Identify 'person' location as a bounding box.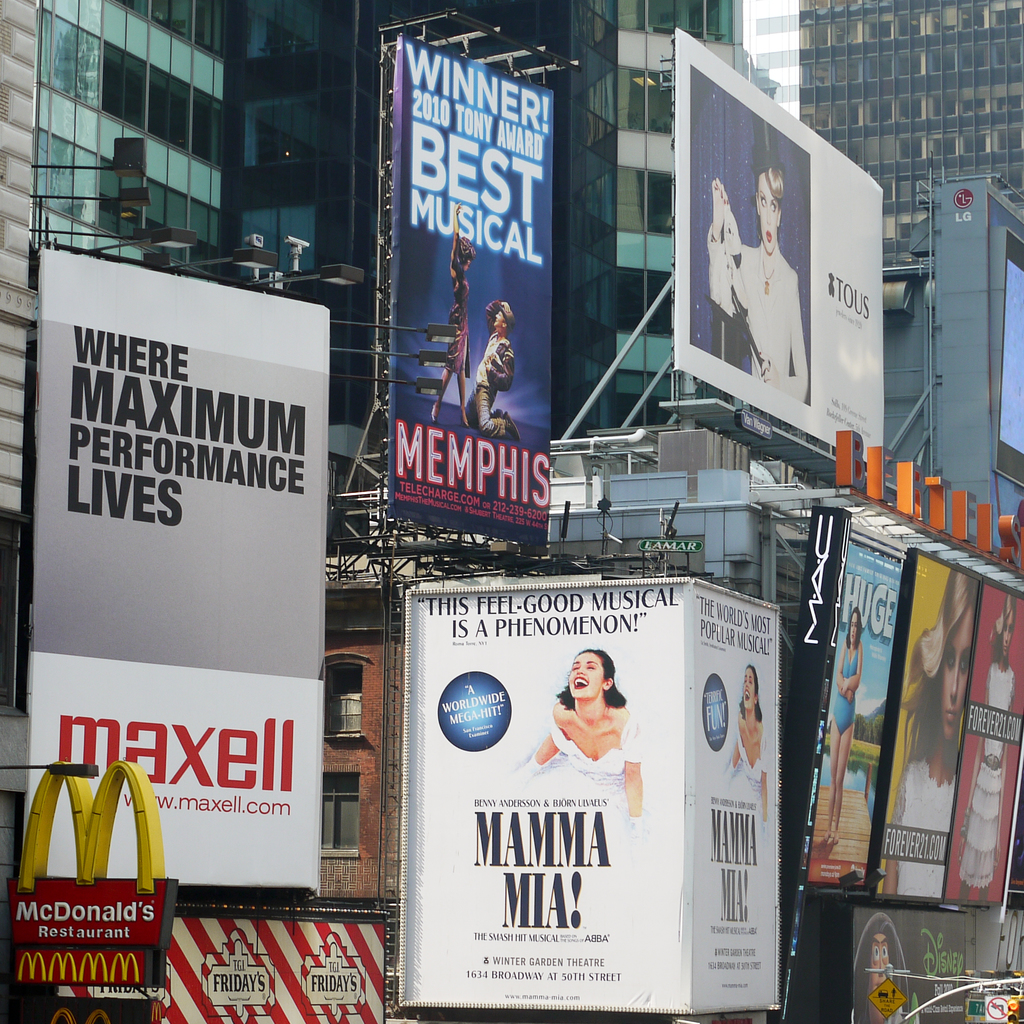
520:649:646:818.
